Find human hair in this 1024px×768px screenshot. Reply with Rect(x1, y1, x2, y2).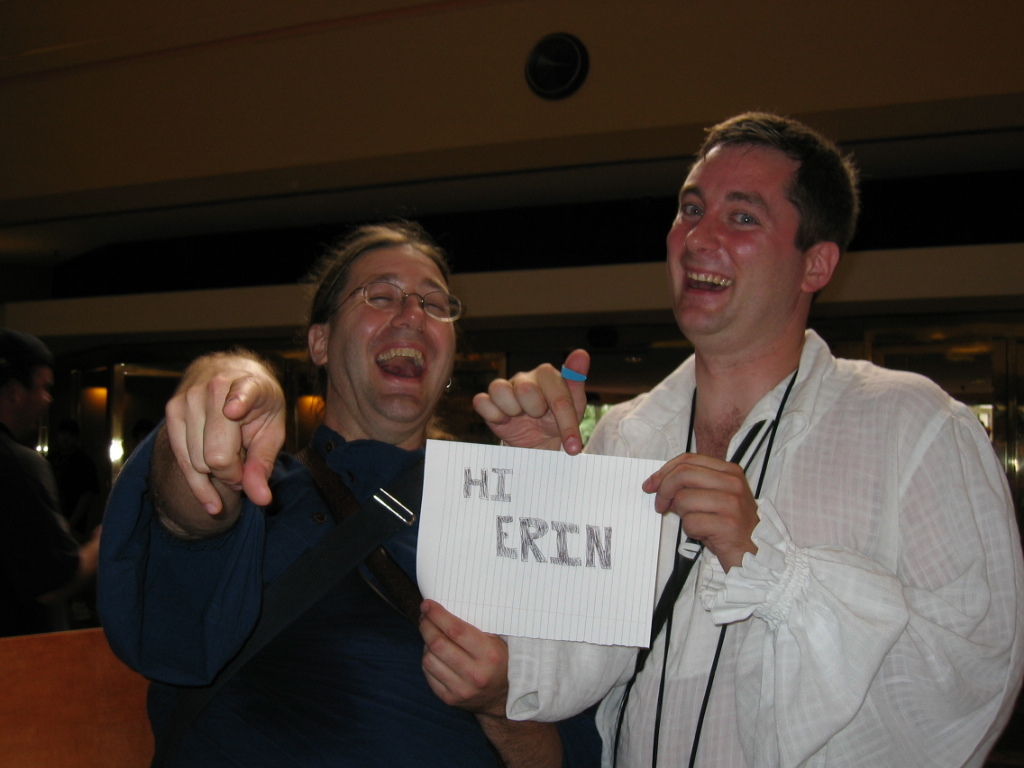
Rect(0, 327, 47, 405).
